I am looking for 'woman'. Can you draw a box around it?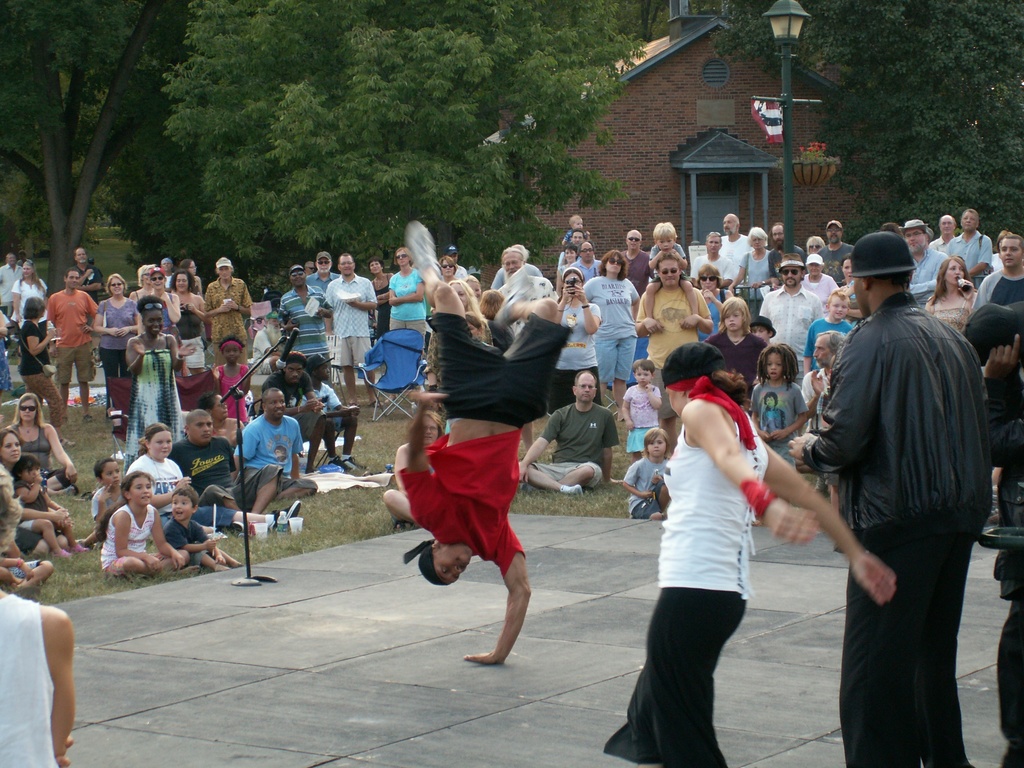
Sure, the bounding box is 118:289:207:471.
